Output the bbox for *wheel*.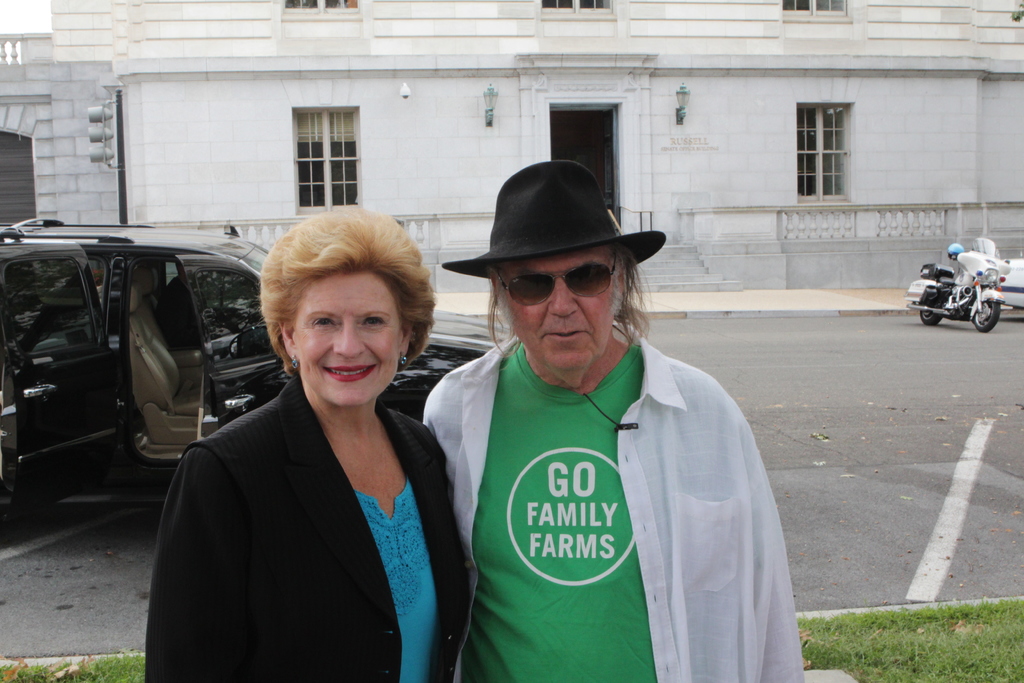
918/309/945/328.
